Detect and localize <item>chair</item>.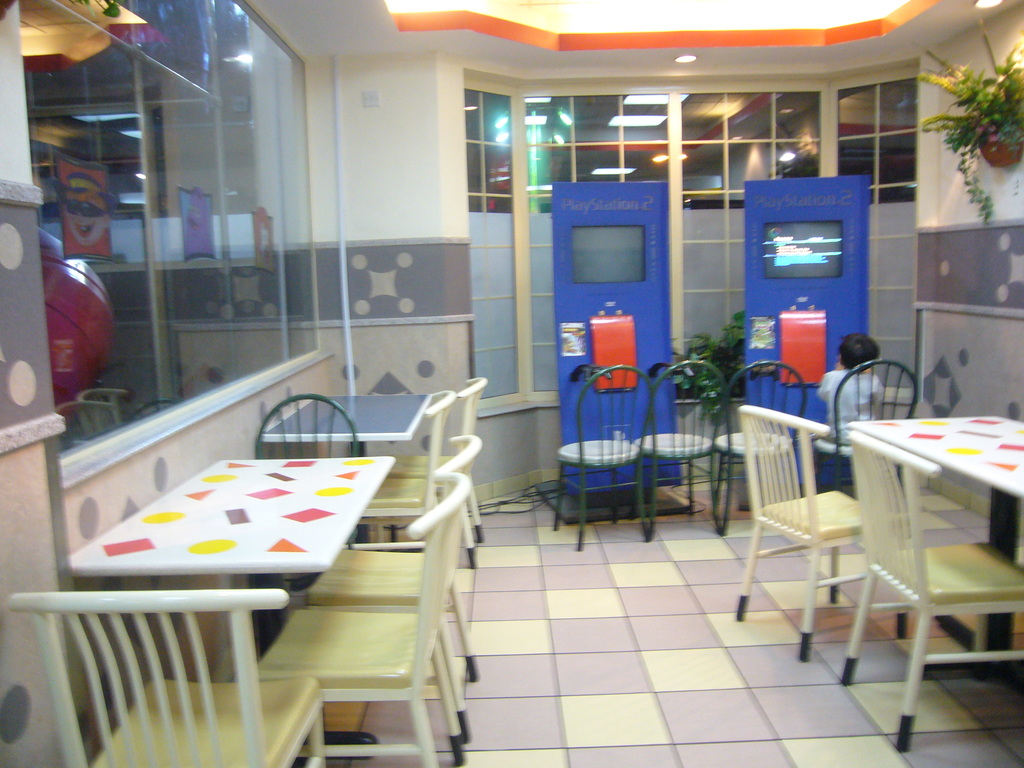
Localized at bbox(7, 588, 324, 767).
